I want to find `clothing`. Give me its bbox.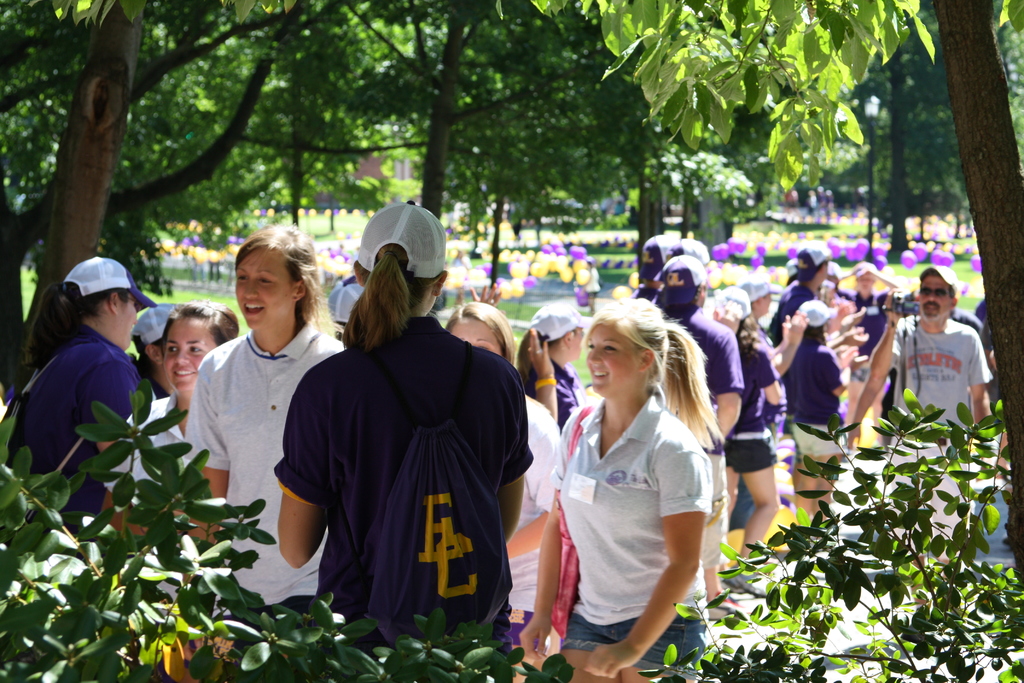
bbox=(0, 317, 142, 568).
